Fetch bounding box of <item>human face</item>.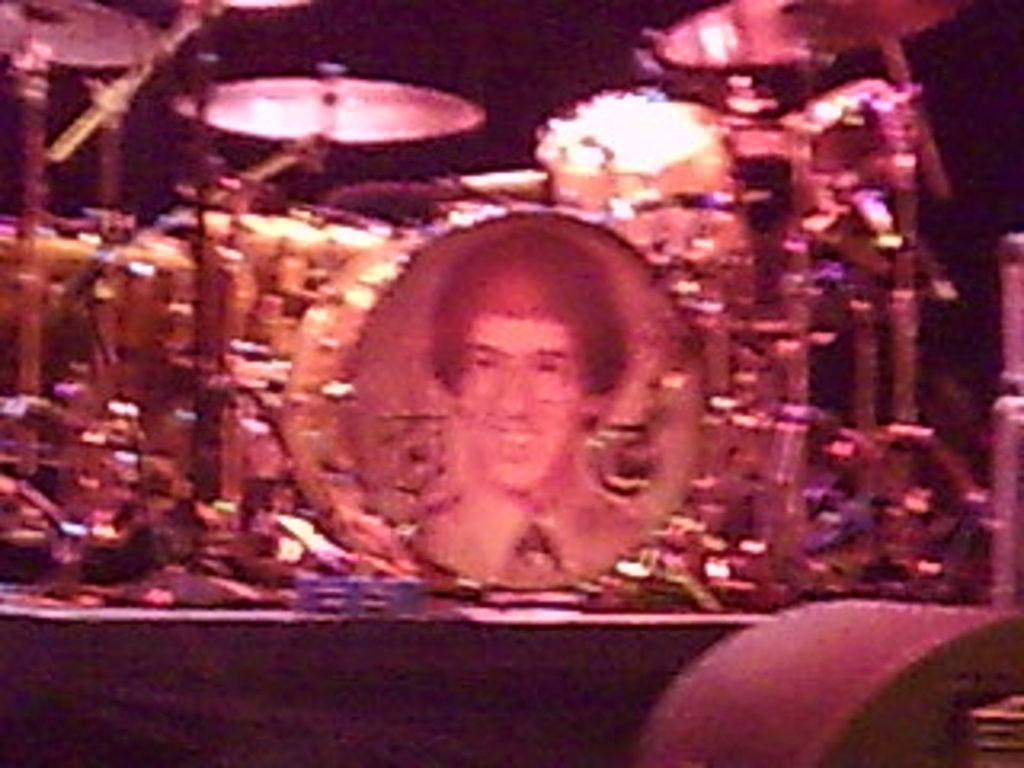
Bbox: select_region(461, 317, 595, 499).
